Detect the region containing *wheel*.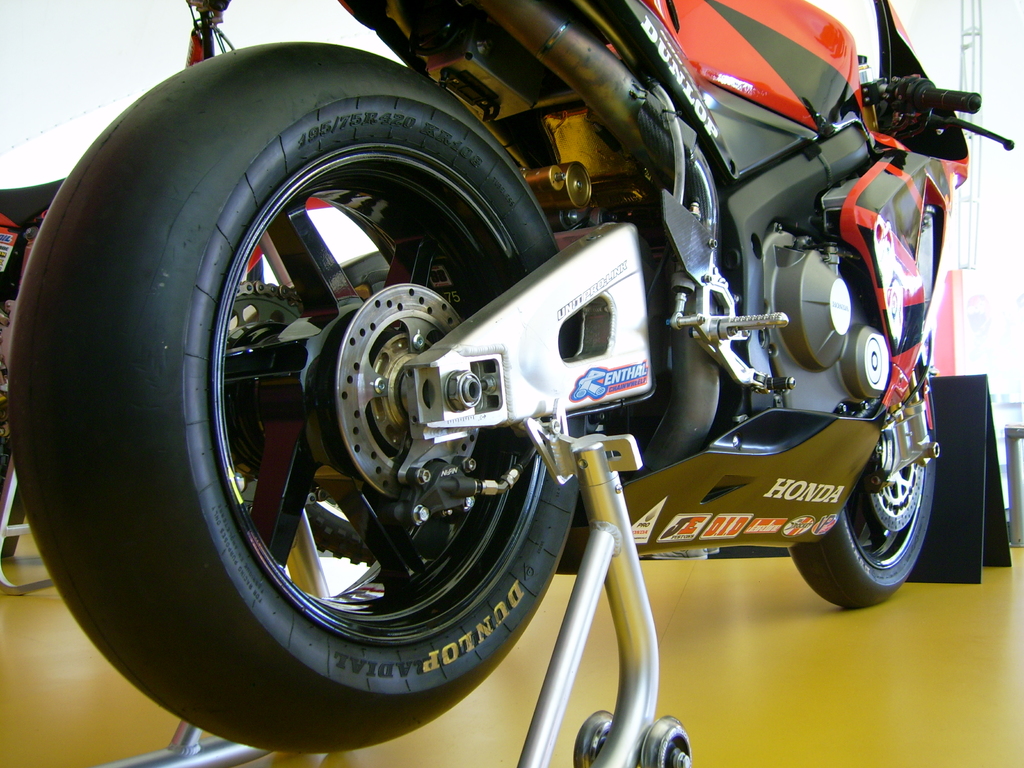
region(642, 715, 692, 767).
